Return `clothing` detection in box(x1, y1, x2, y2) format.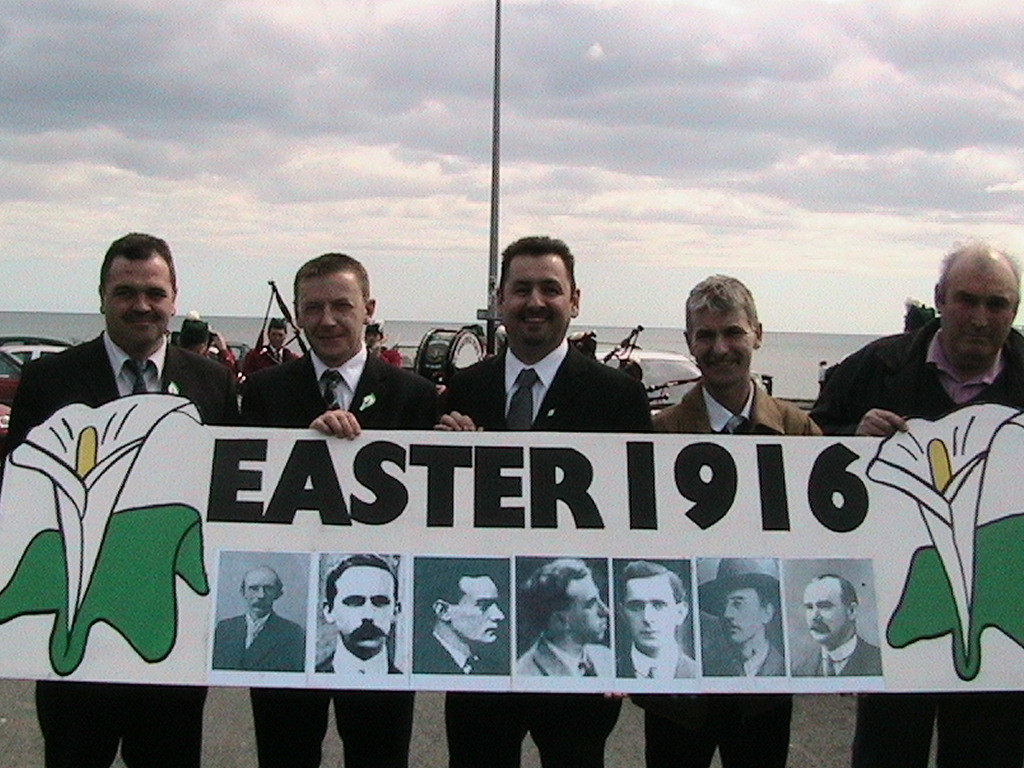
box(0, 326, 236, 767).
